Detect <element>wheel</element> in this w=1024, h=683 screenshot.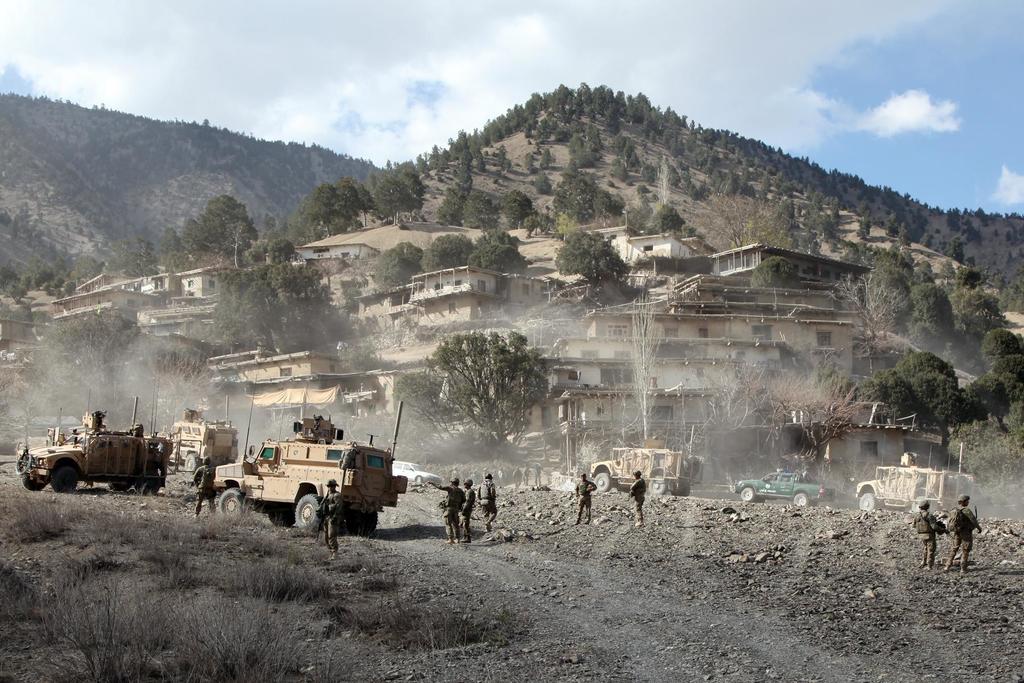
Detection: {"left": 858, "top": 492, "right": 876, "bottom": 509}.
